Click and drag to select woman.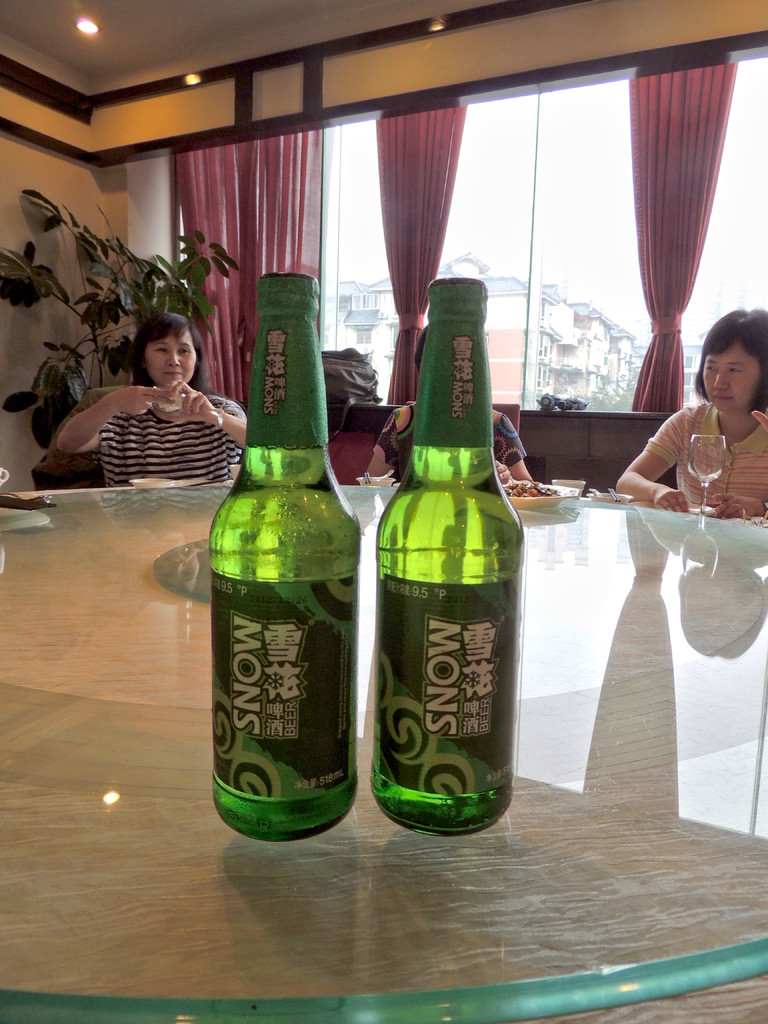
Selection: (360, 326, 538, 489).
